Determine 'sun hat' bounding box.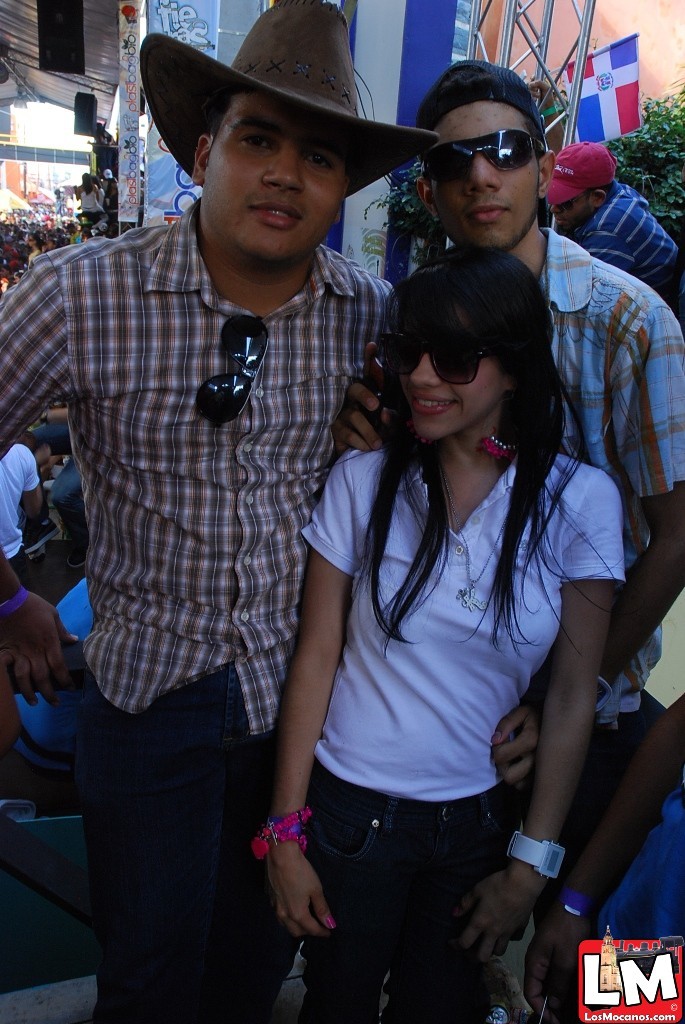
Determined: BBox(101, 165, 118, 178).
